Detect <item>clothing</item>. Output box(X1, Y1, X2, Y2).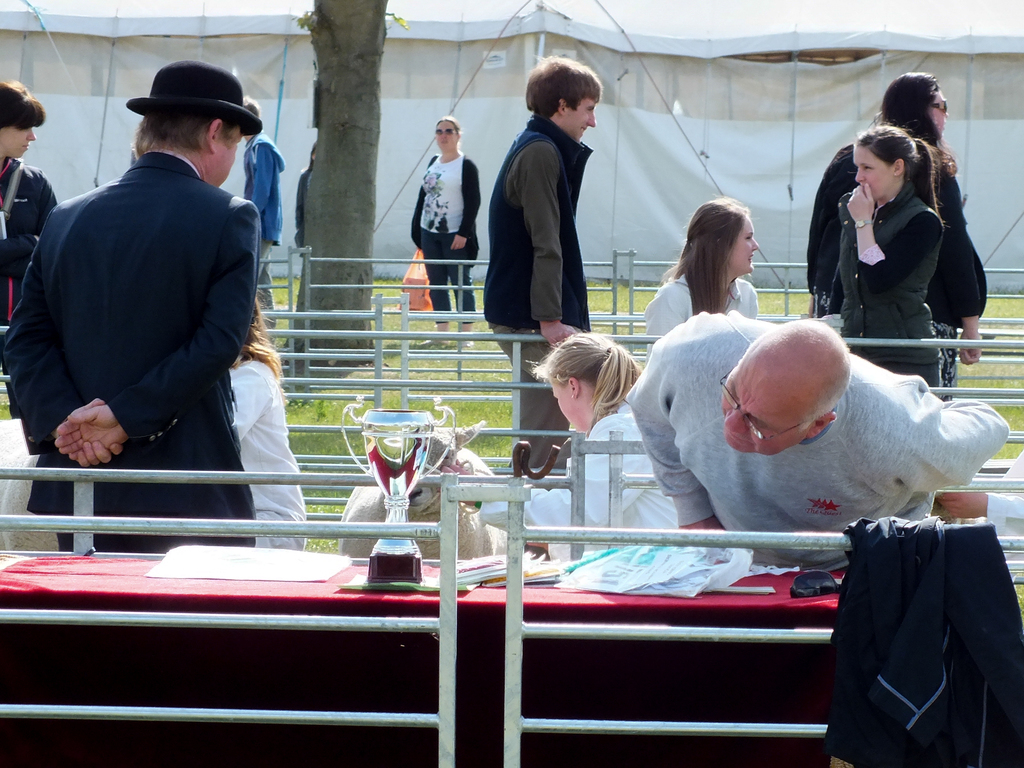
box(413, 142, 486, 325).
